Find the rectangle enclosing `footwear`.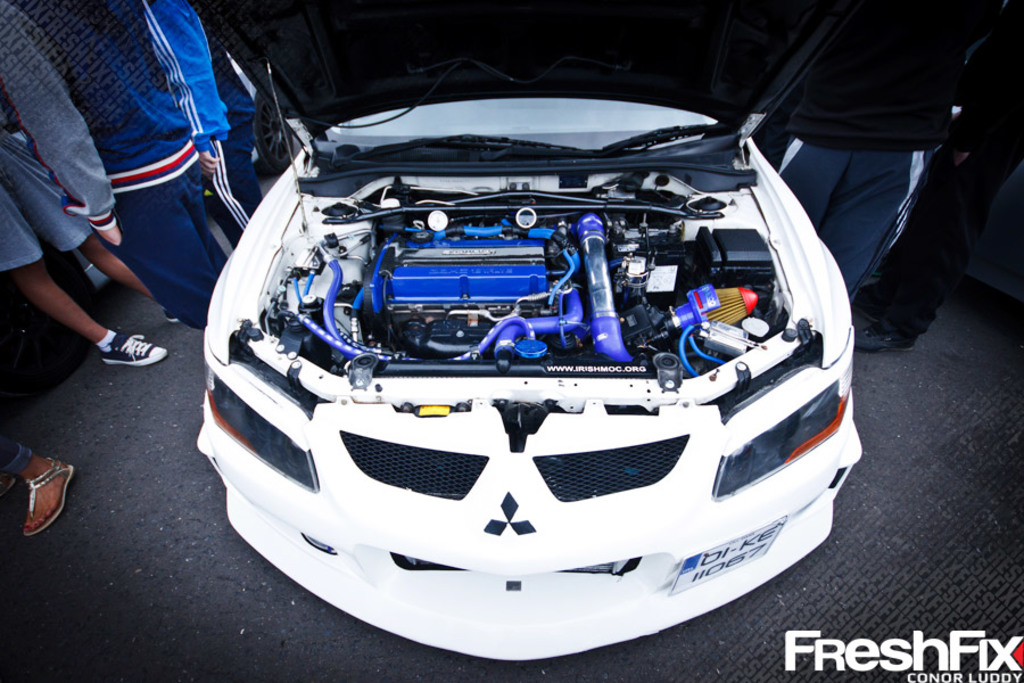
select_region(853, 286, 874, 319).
